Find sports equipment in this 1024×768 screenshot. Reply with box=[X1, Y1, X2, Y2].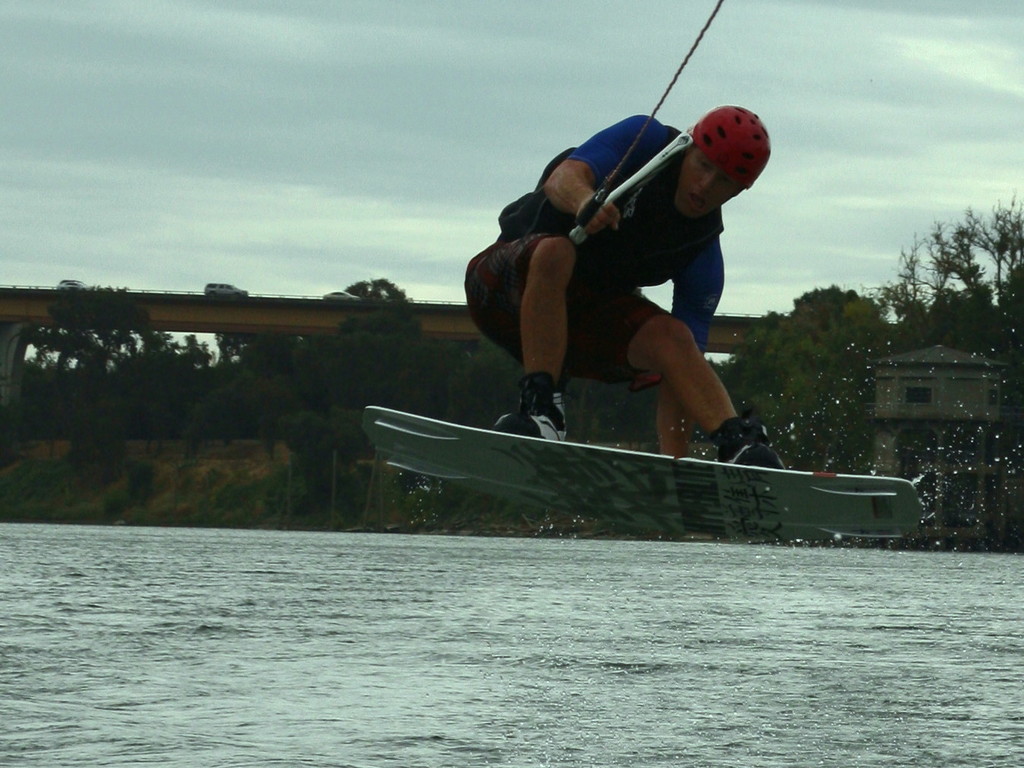
box=[689, 102, 773, 195].
